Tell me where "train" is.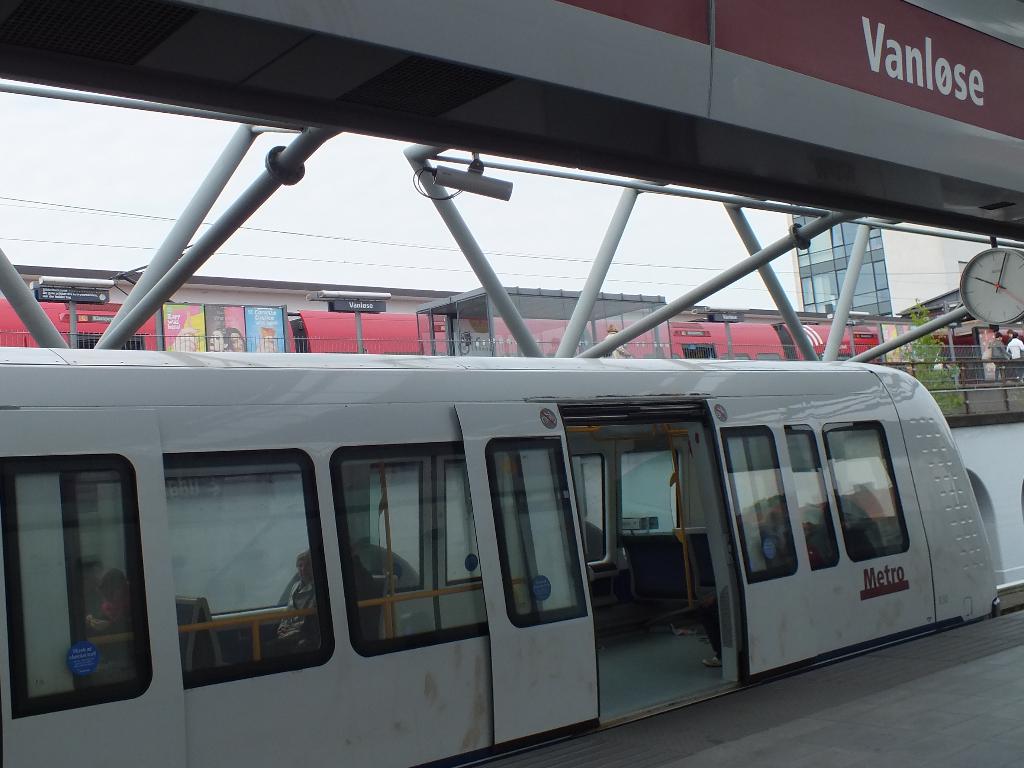
"train" is at left=0, top=346, right=1023, bottom=767.
